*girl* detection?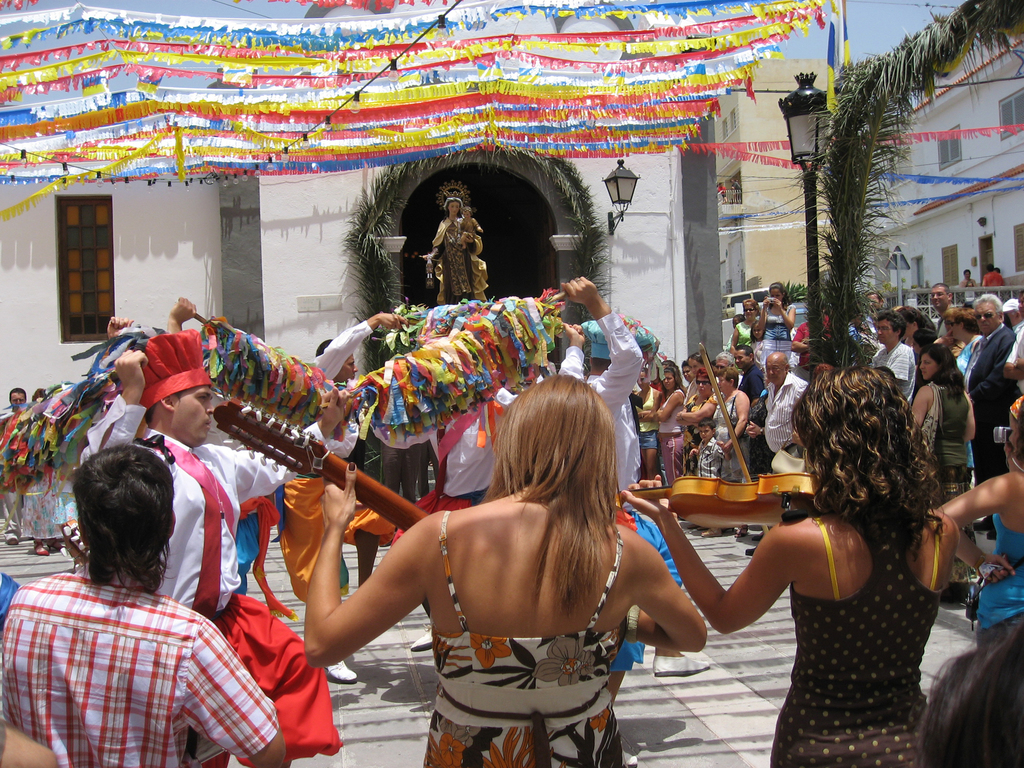
box(301, 372, 710, 766)
